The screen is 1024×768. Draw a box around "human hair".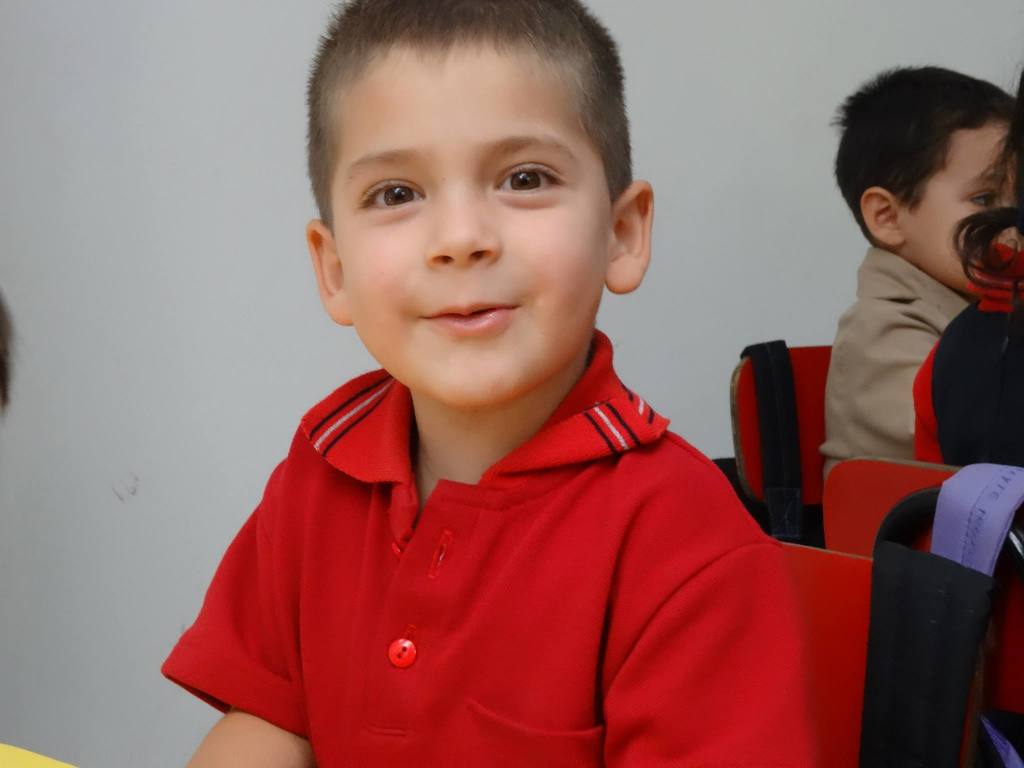
rect(304, 1, 641, 236).
